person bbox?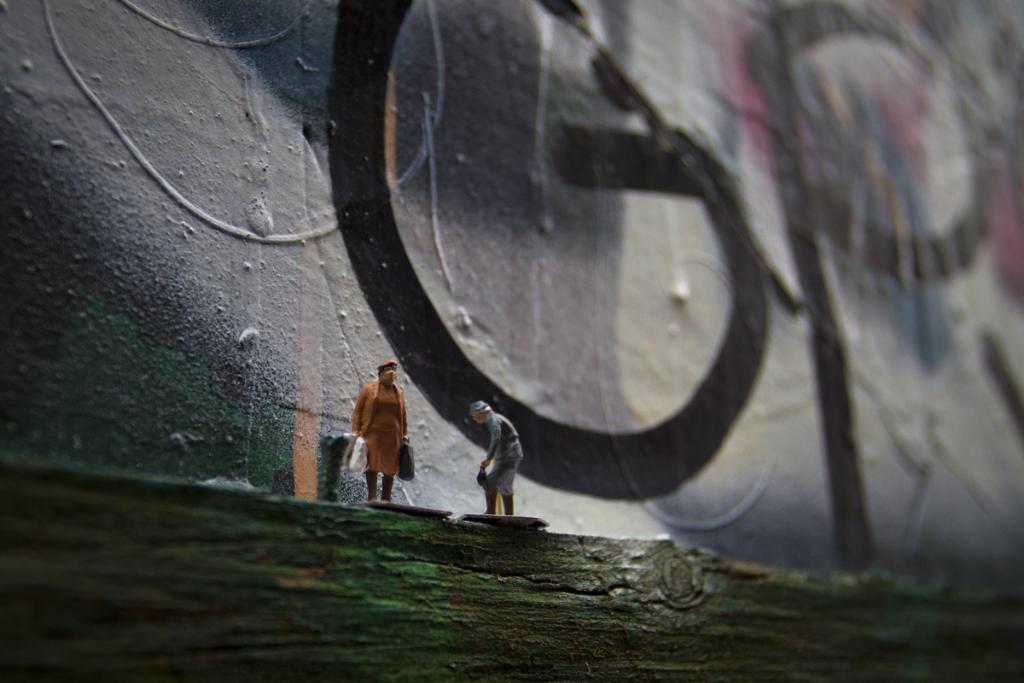
<box>469,399,523,515</box>
